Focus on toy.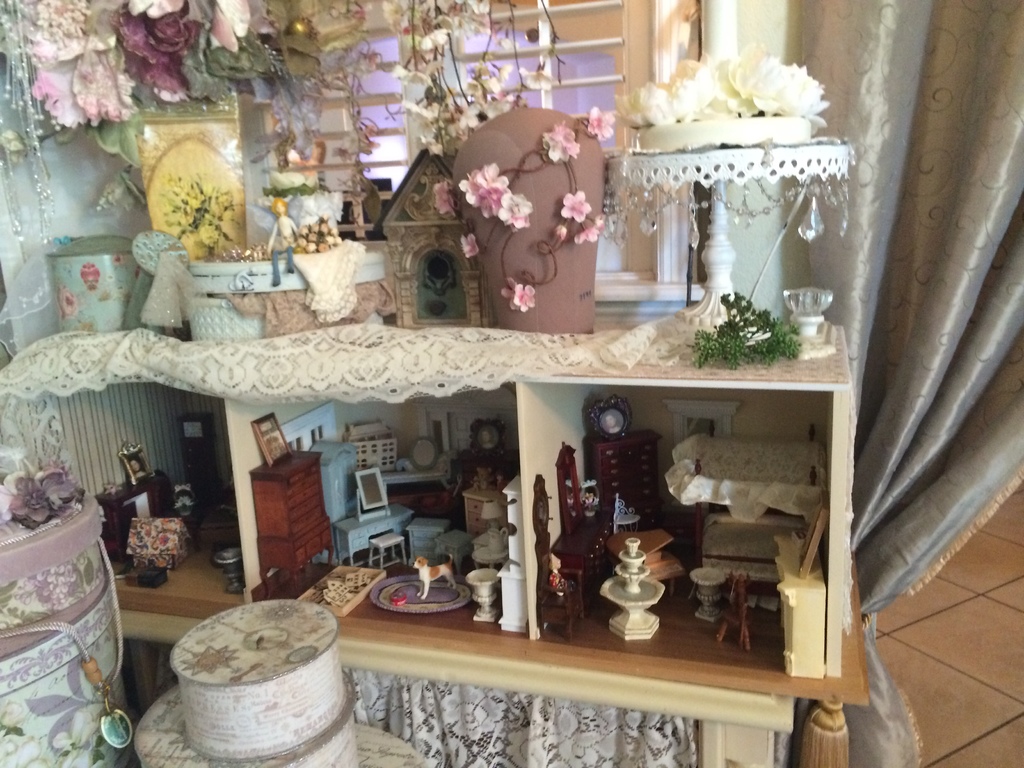
Focused at region(132, 510, 184, 563).
